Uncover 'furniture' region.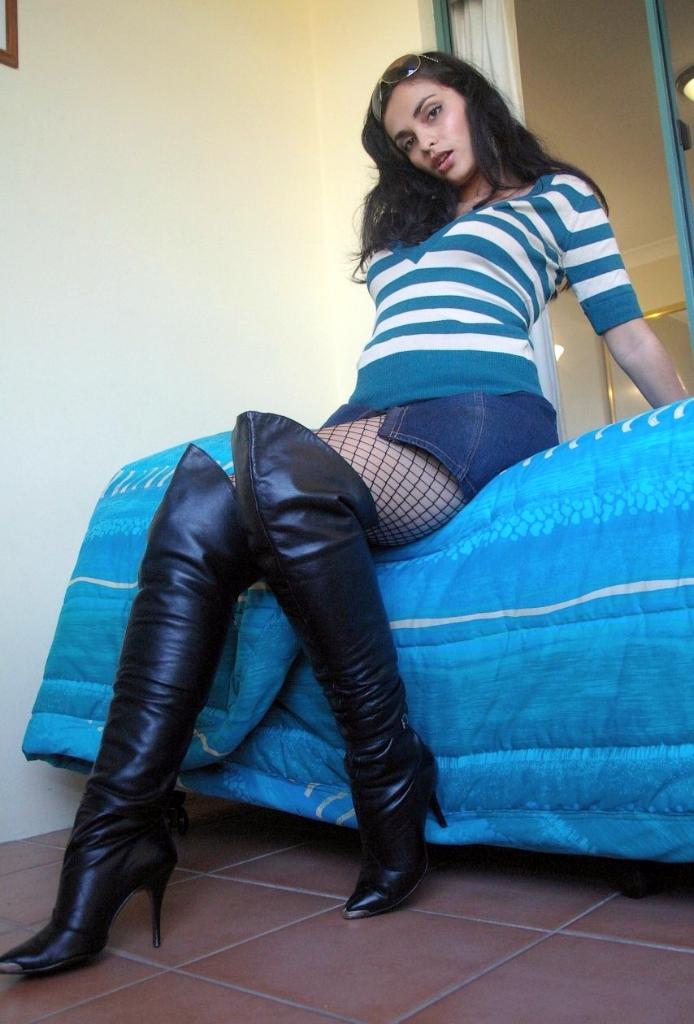
Uncovered: rect(17, 394, 693, 859).
